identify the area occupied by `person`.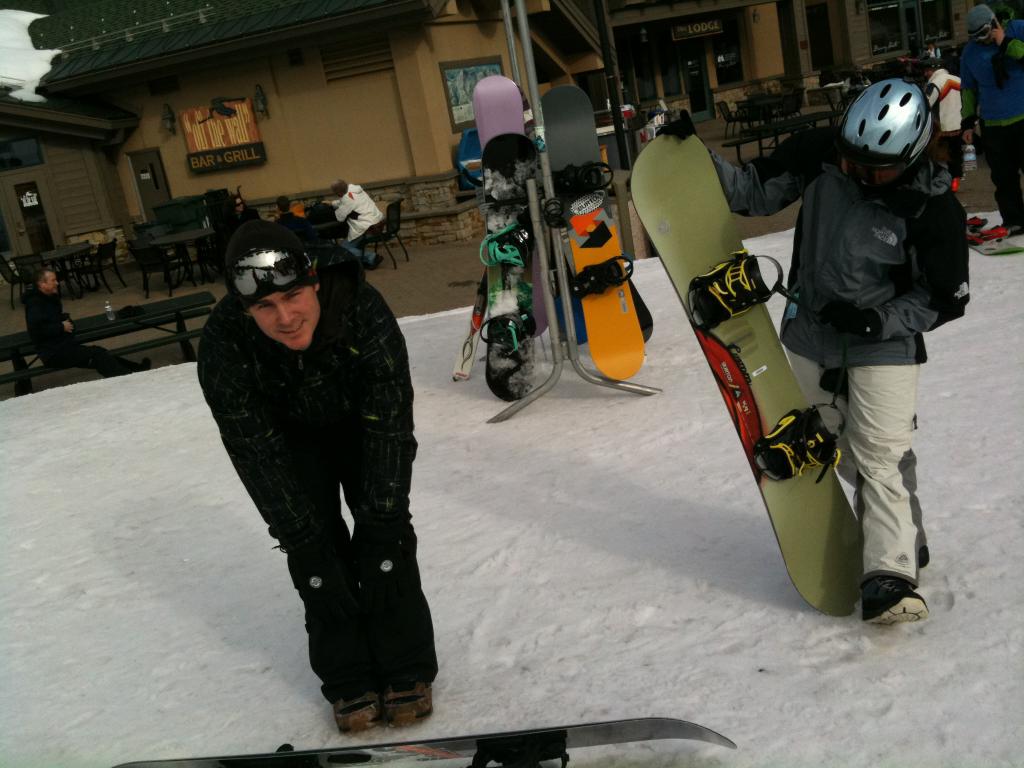
Area: (left=26, top=278, right=147, bottom=378).
